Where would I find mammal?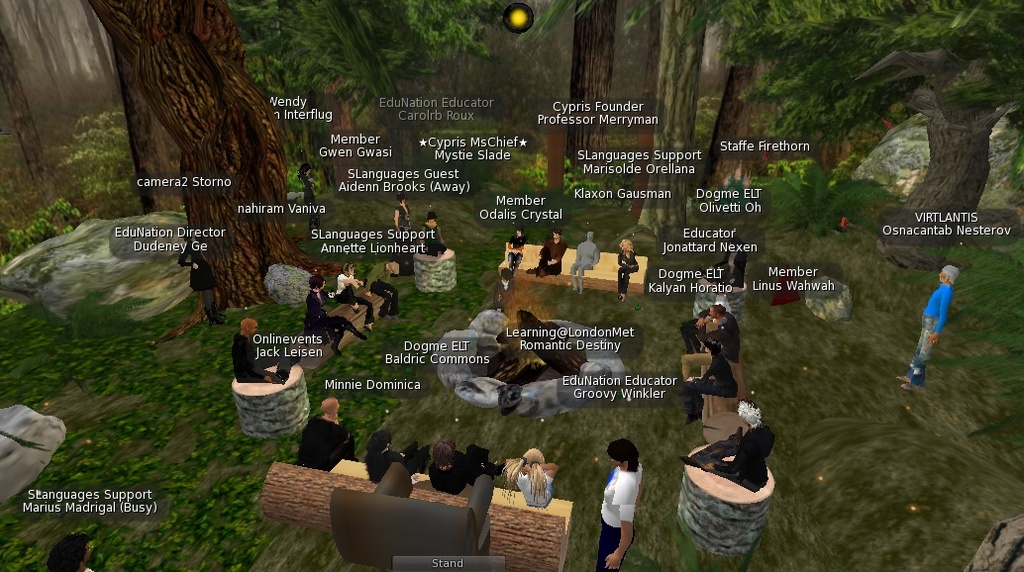
At [x1=594, y1=420, x2=654, y2=540].
